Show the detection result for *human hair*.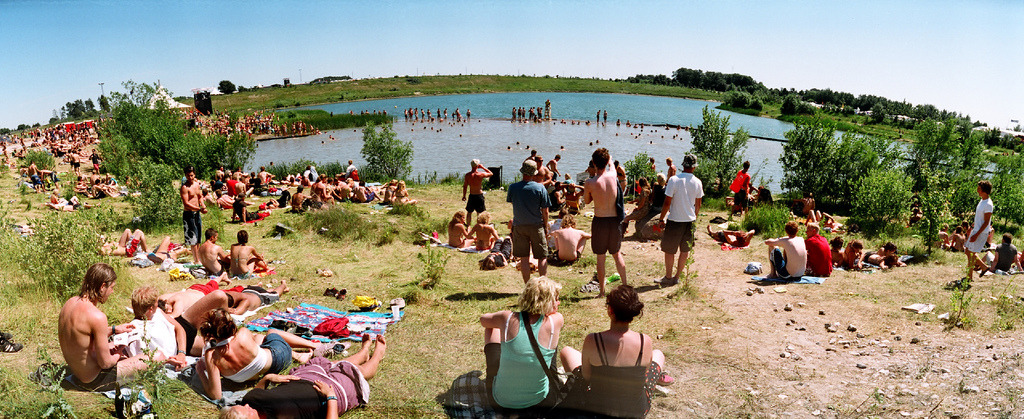
(left=561, top=212, right=576, bottom=229).
